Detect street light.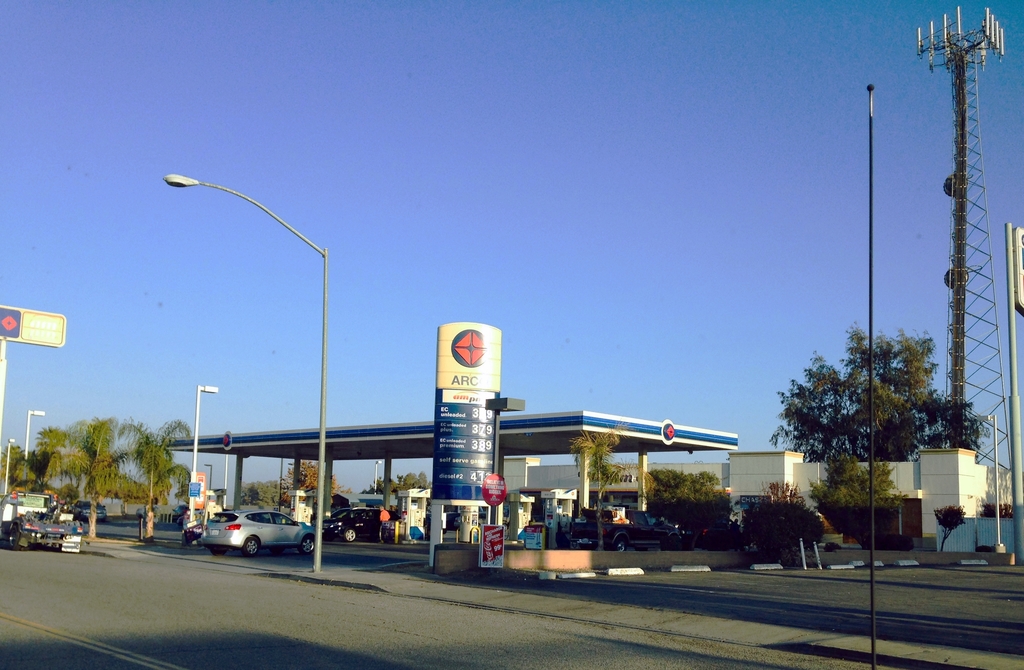
Detected at (202, 461, 214, 493).
